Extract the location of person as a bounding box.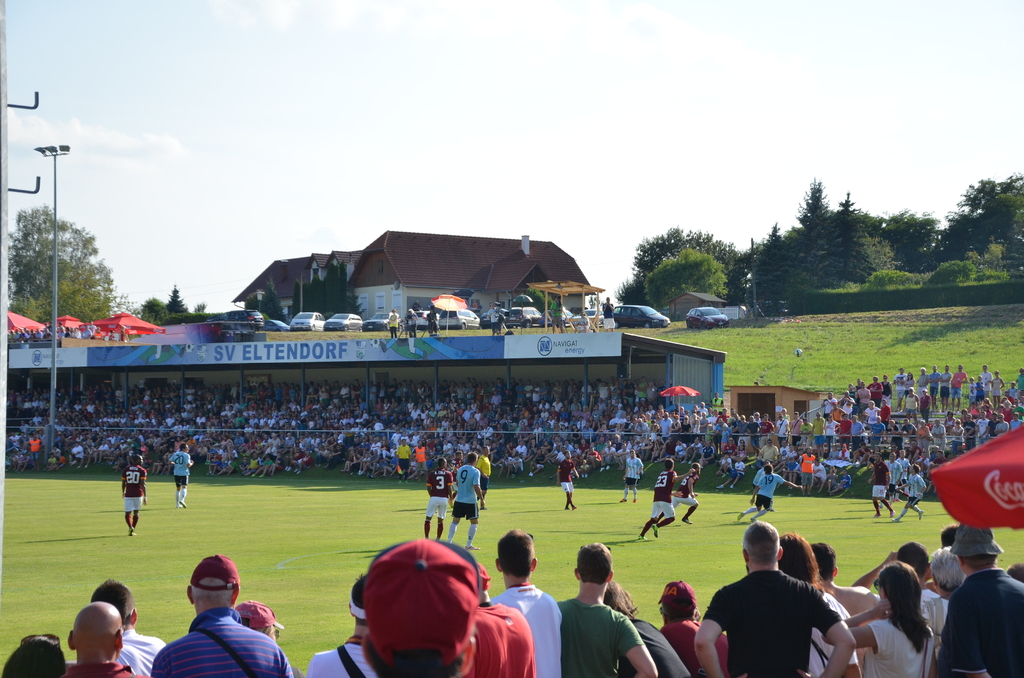
pyautogui.locateOnScreen(849, 415, 867, 456).
